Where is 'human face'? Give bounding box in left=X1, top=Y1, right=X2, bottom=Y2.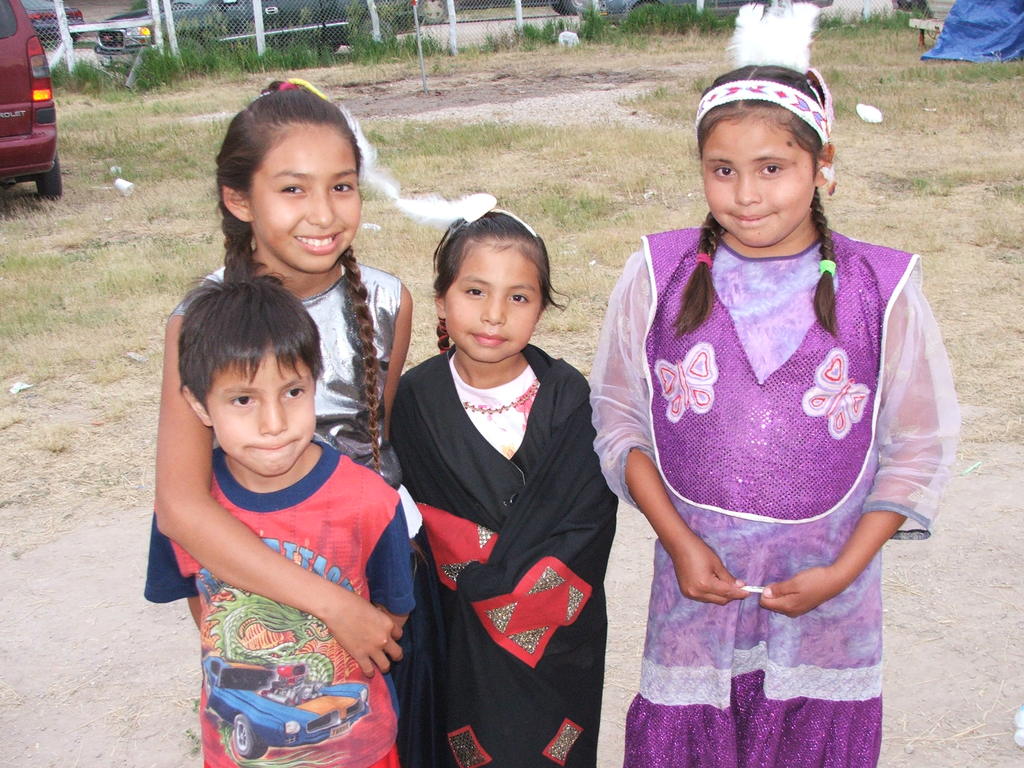
left=445, top=243, right=536, bottom=367.
